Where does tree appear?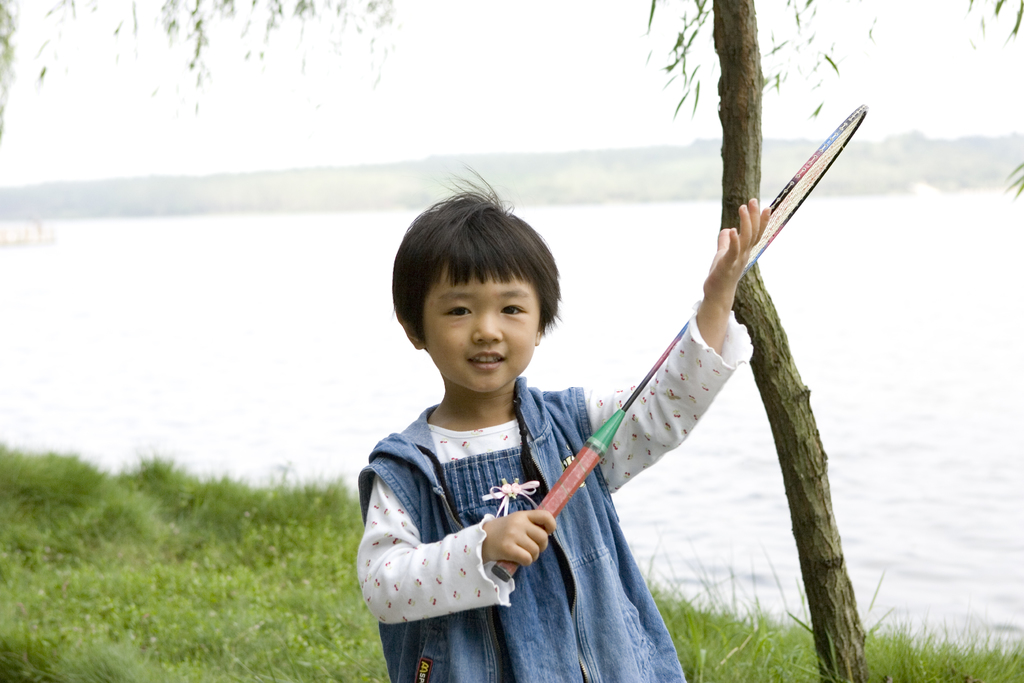
Appears at select_region(0, 0, 1023, 682).
